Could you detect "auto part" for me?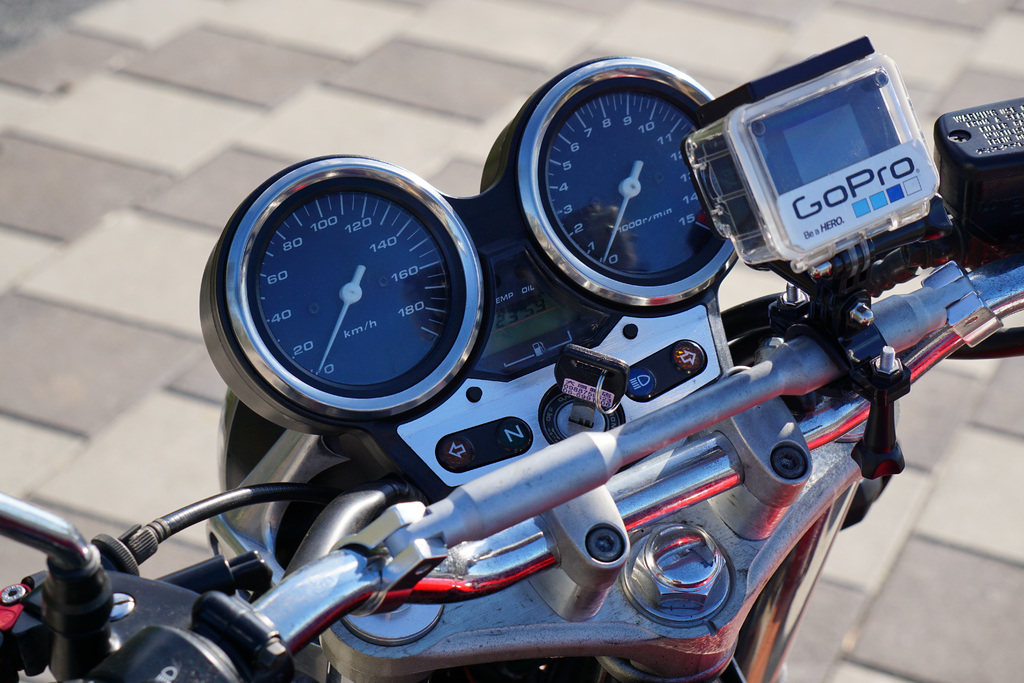
Detection result: <box>201,111,509,437</box>.
